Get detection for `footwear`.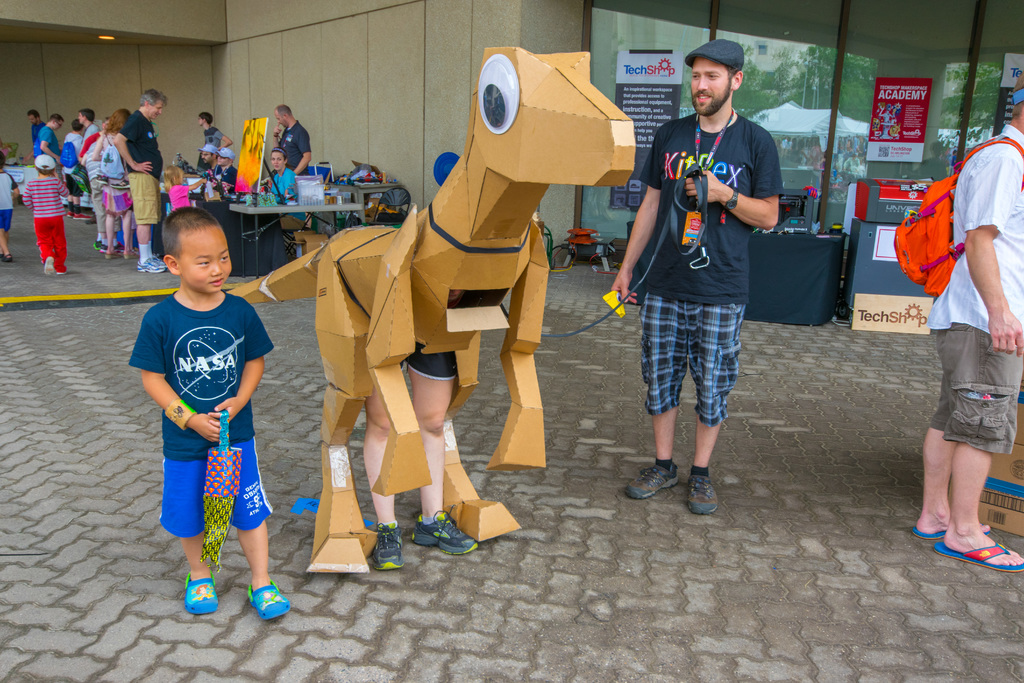
Detection: rect(93, 240, 106, 254).
